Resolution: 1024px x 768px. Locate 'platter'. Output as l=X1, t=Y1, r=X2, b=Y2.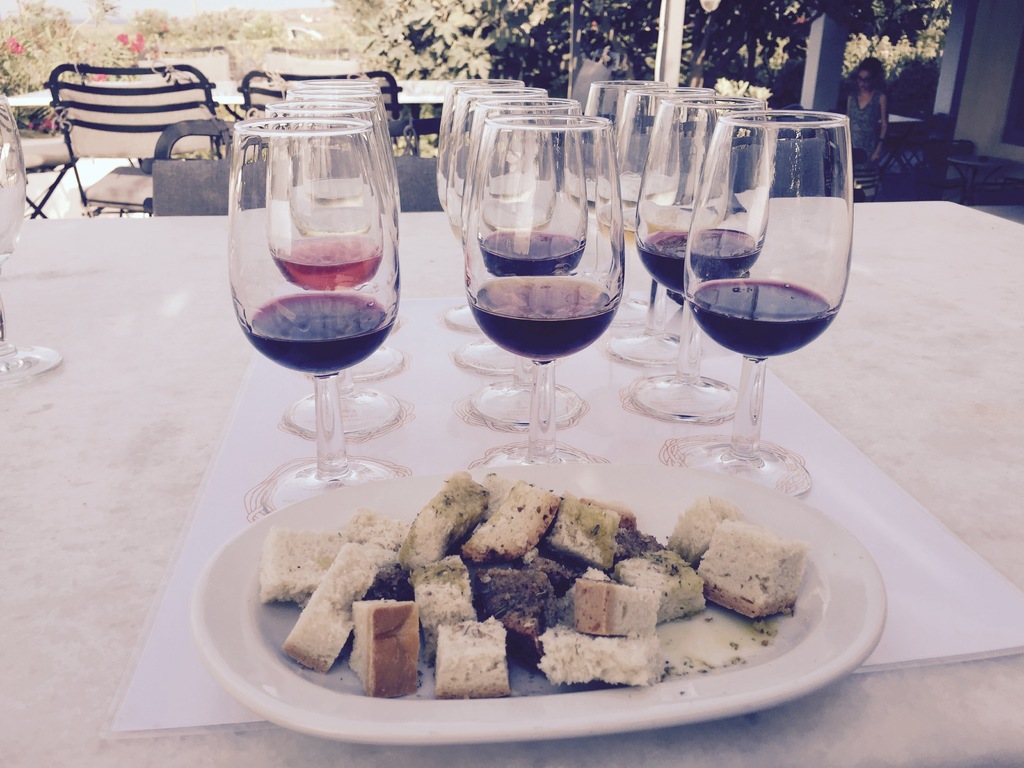
l=190, t=462, r=882, b=748.
